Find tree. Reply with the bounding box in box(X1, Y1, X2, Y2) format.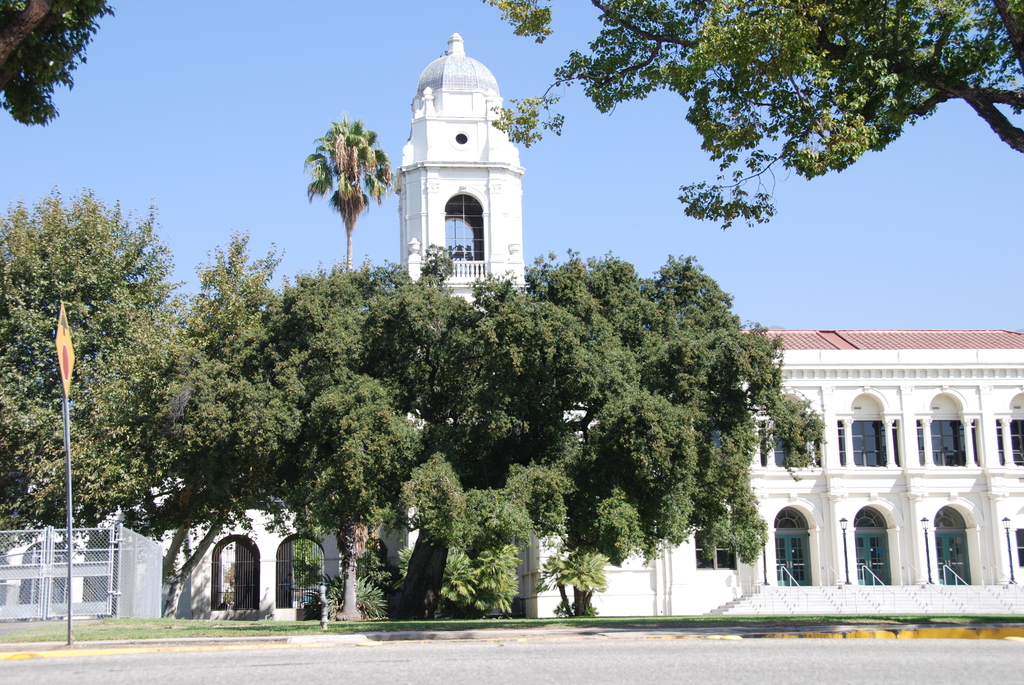
box(259, 254, 414, 617).
